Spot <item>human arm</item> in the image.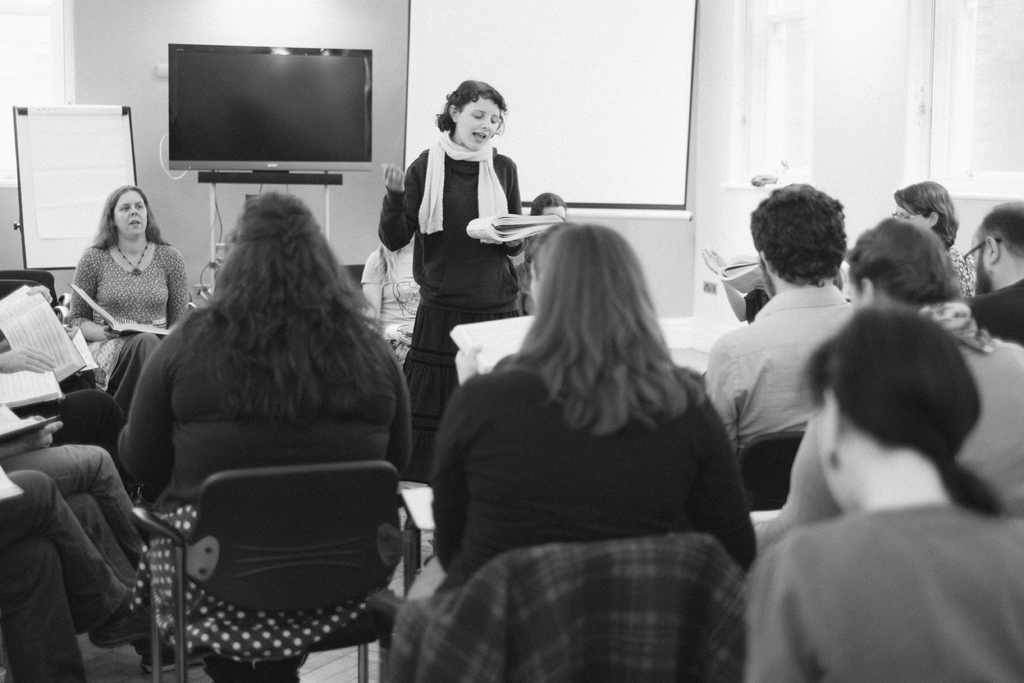
<item>human arm</item> found at 500/160/527/257.
